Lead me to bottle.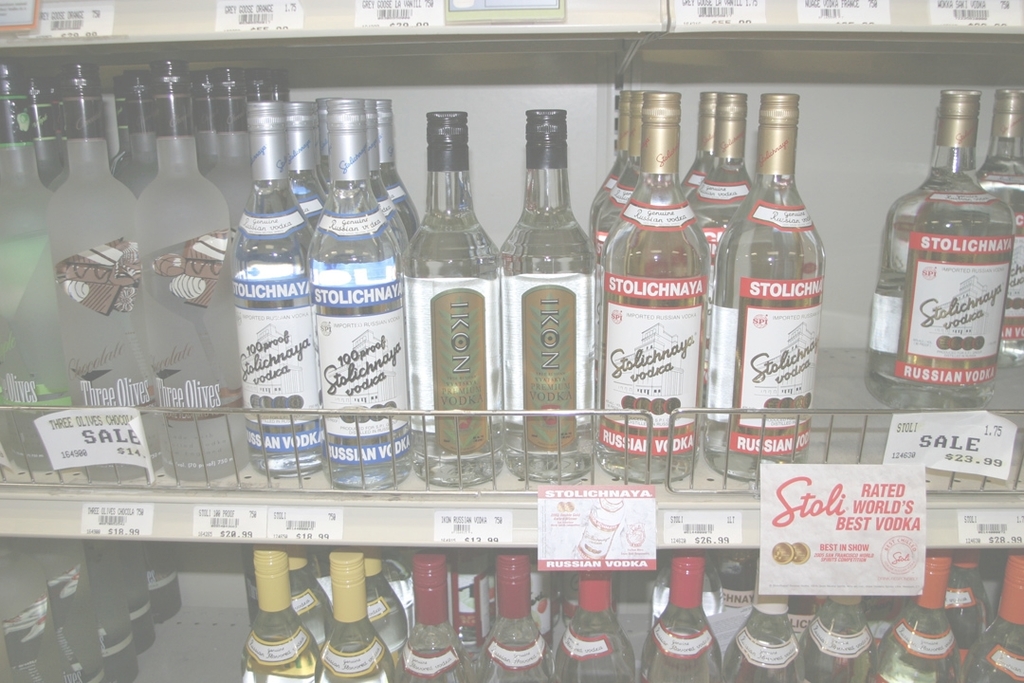
Lead to 680, 76, 759, 451.
